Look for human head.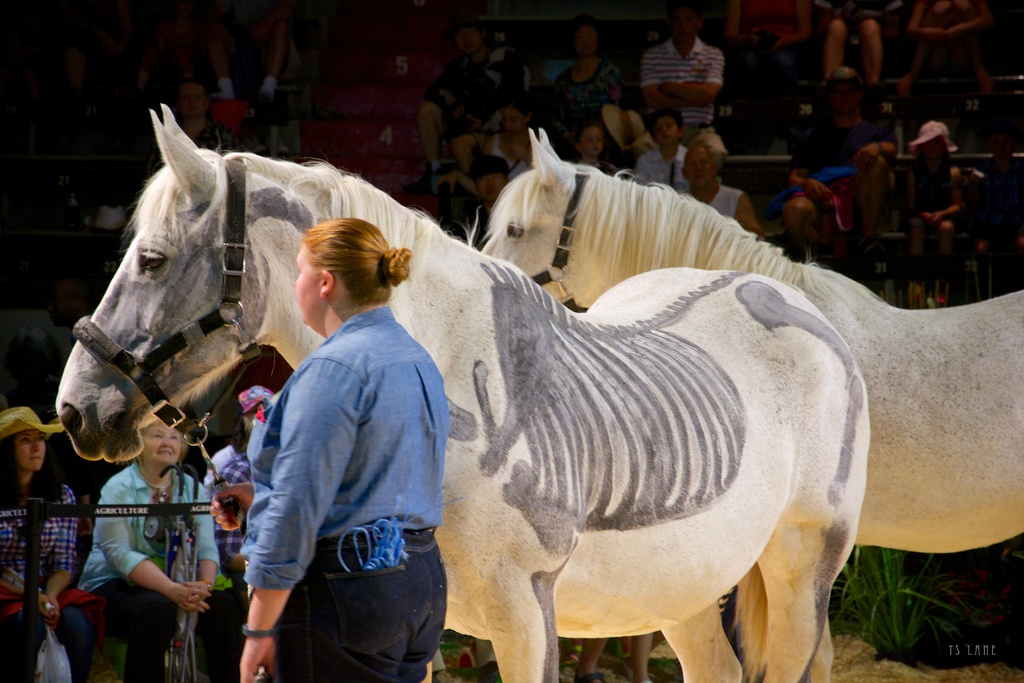
Found: 649:108:679:144.
